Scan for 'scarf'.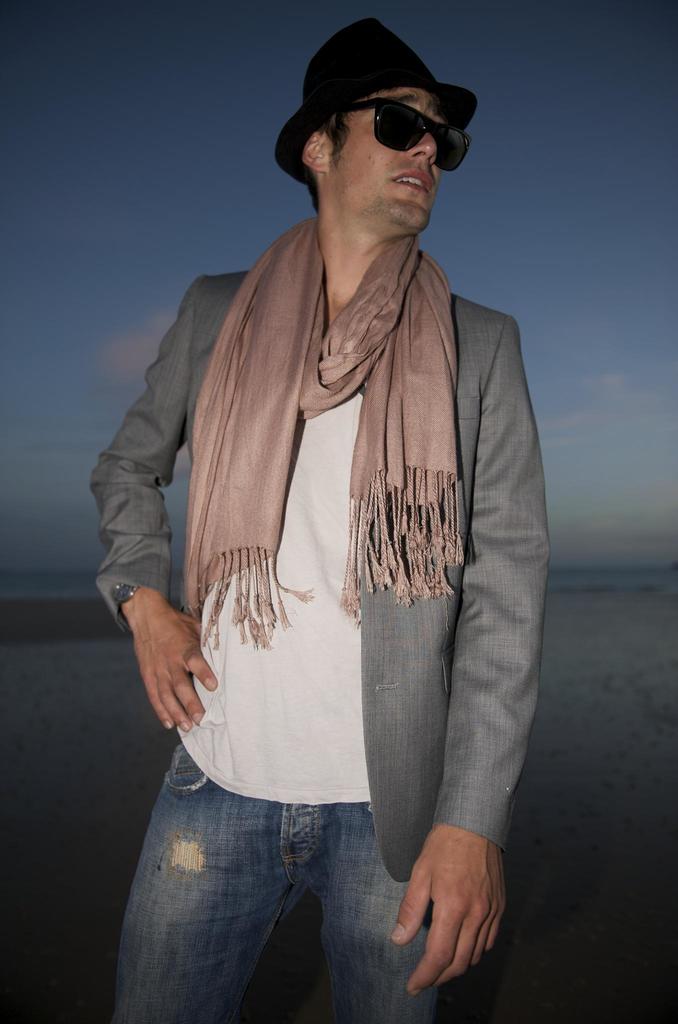
Scan result: box=[175, 212, 471, 657].
